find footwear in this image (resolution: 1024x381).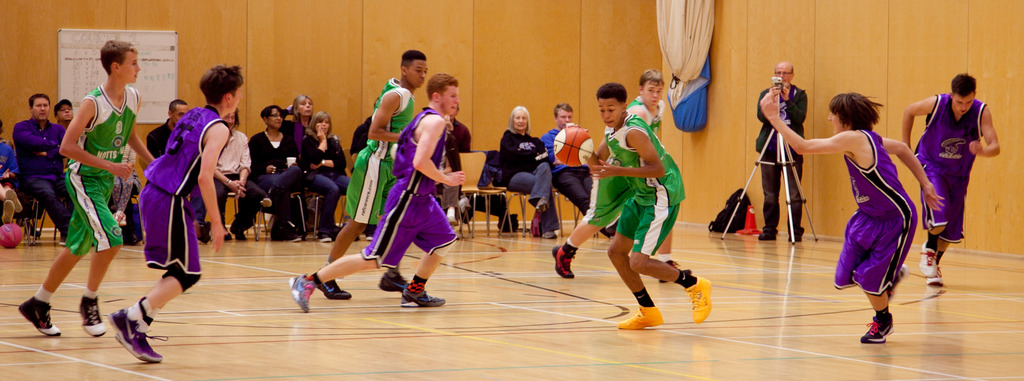
[392, 284, 447, 307].
